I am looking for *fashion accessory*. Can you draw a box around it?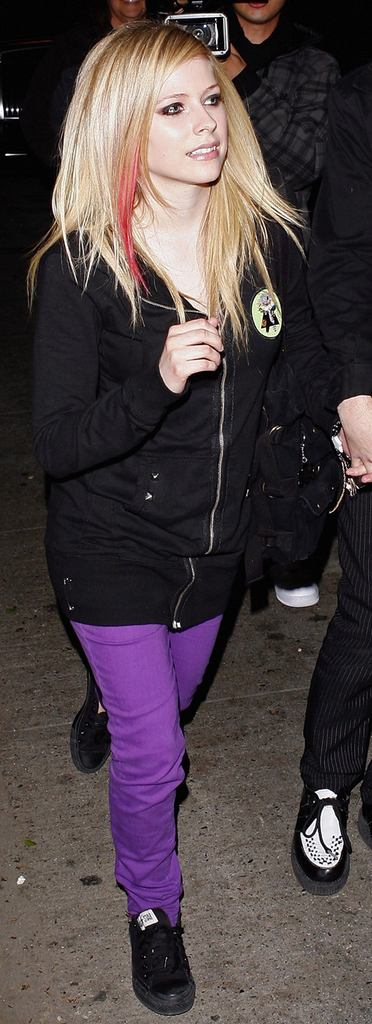
Sure, the bounding box is [x1=66, y1=676, x2=112, y2=779].
